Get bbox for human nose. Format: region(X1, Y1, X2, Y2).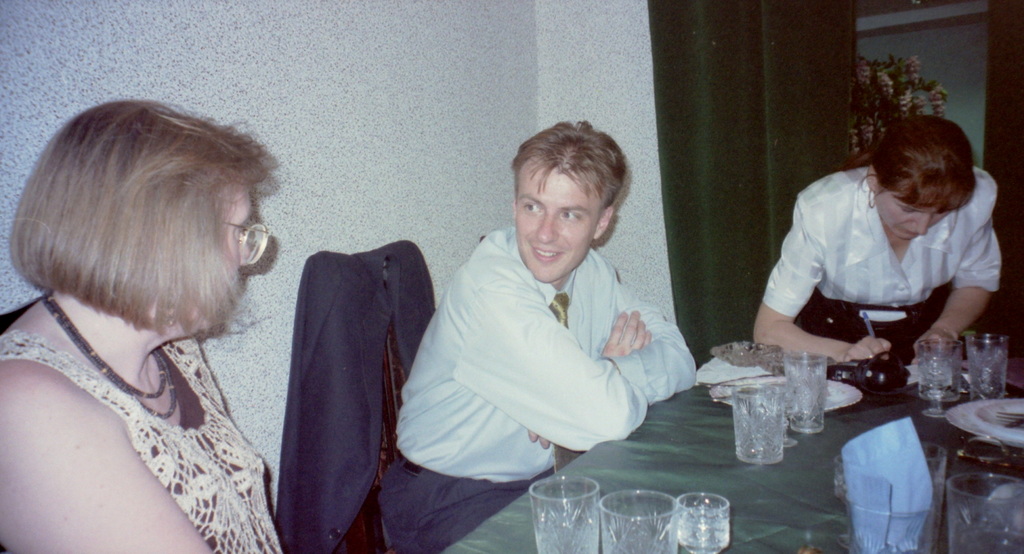
region(536, 211, 558, 243).
